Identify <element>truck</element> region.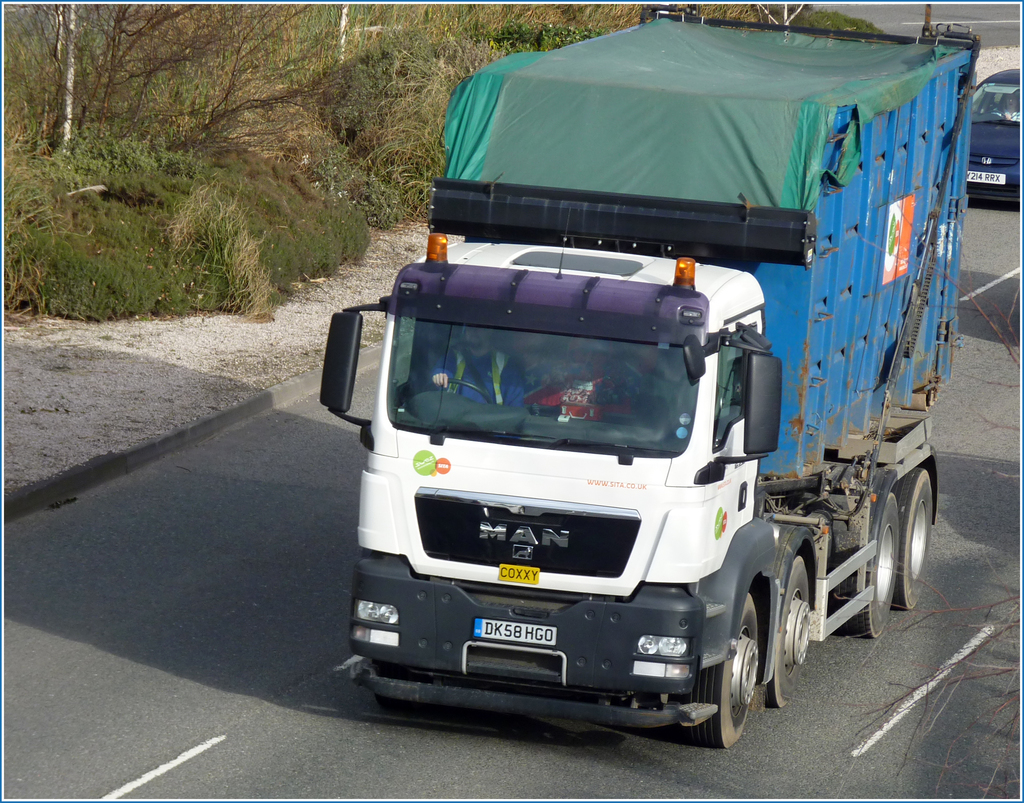
Region: (x1=318, y1=11, x2=980, y2=752).
